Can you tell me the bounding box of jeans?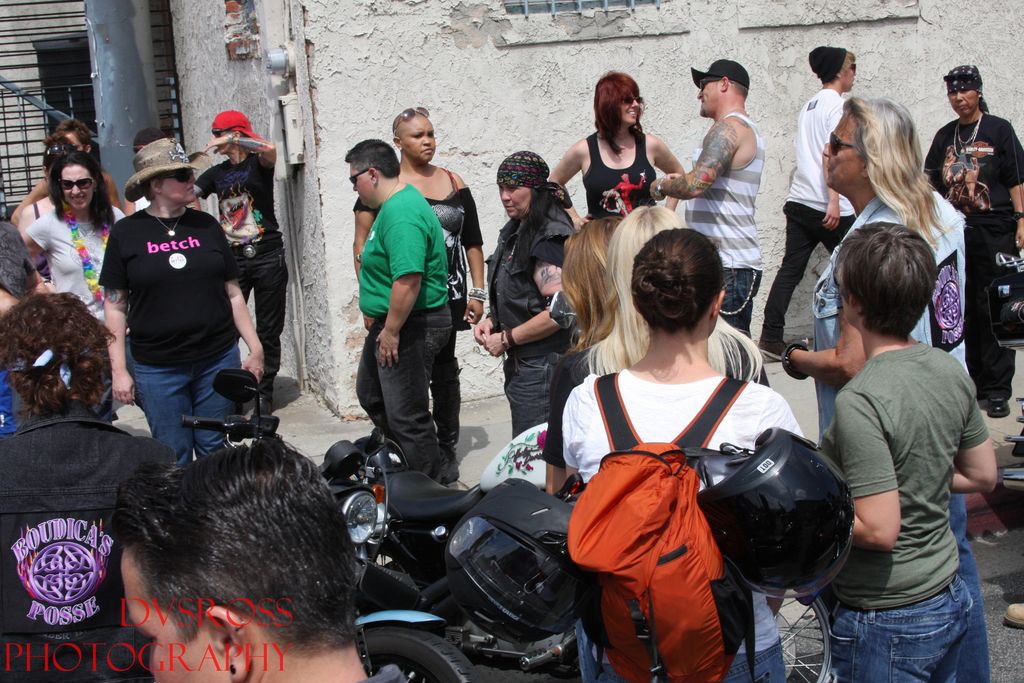
<bbox>240, 264, 288, 373</bbox>.
